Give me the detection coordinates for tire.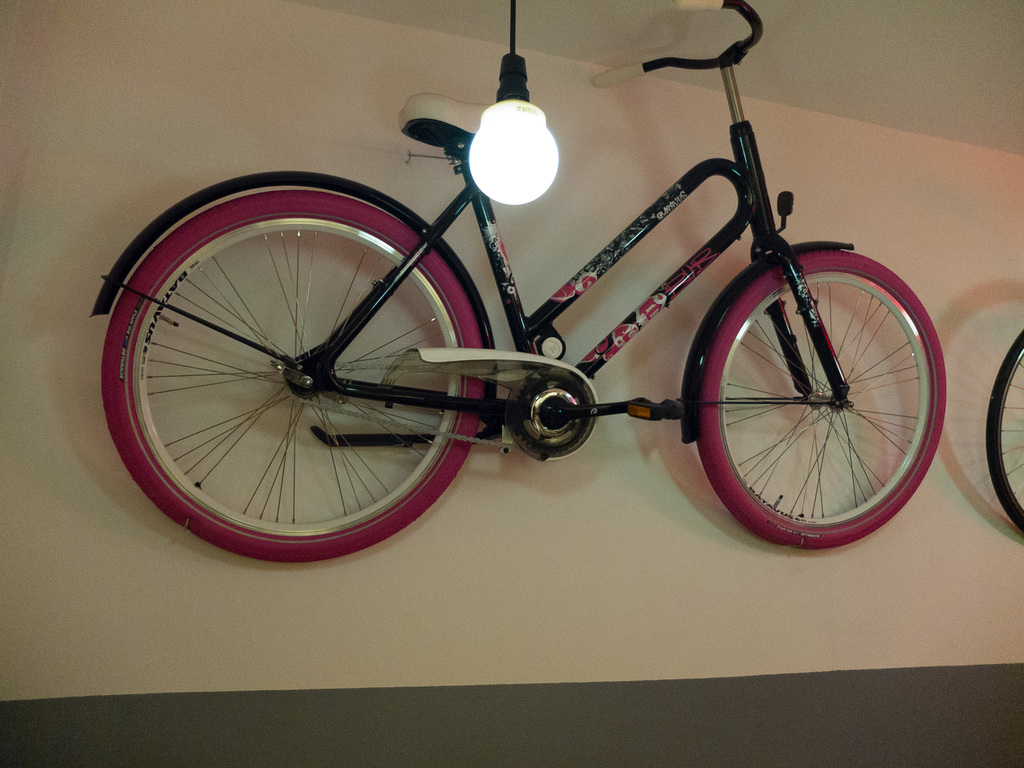
box=[97, 193, 479, 565].
